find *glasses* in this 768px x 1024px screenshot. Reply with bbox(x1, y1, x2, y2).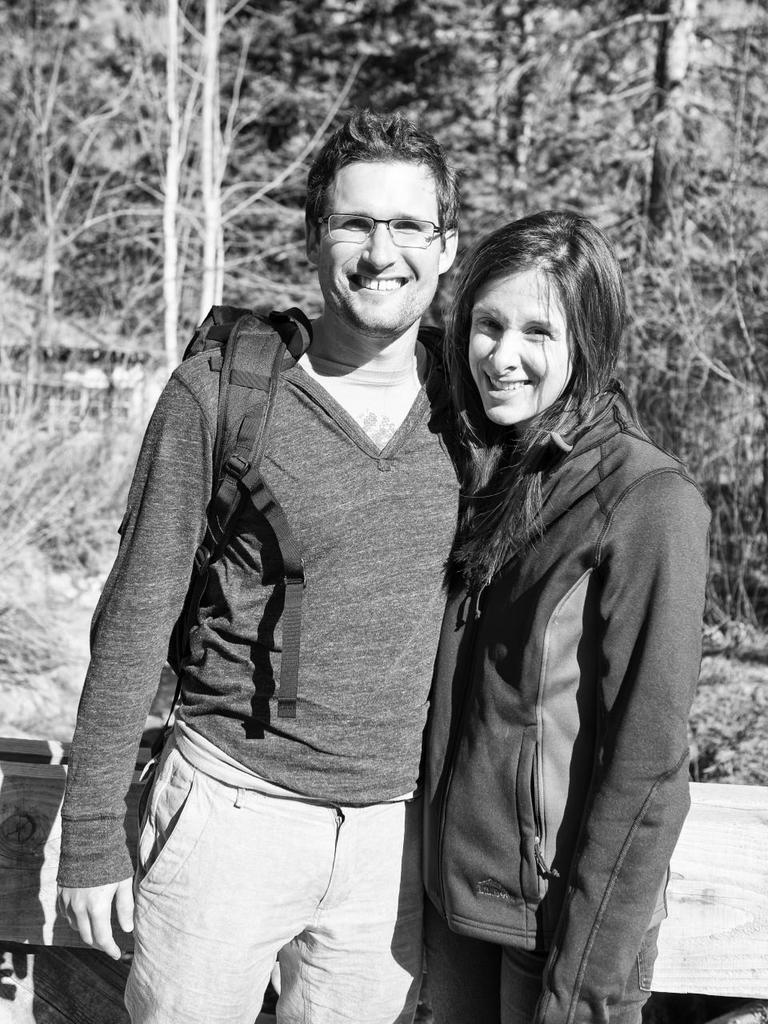
bbox(321, 214, 451, 245).
